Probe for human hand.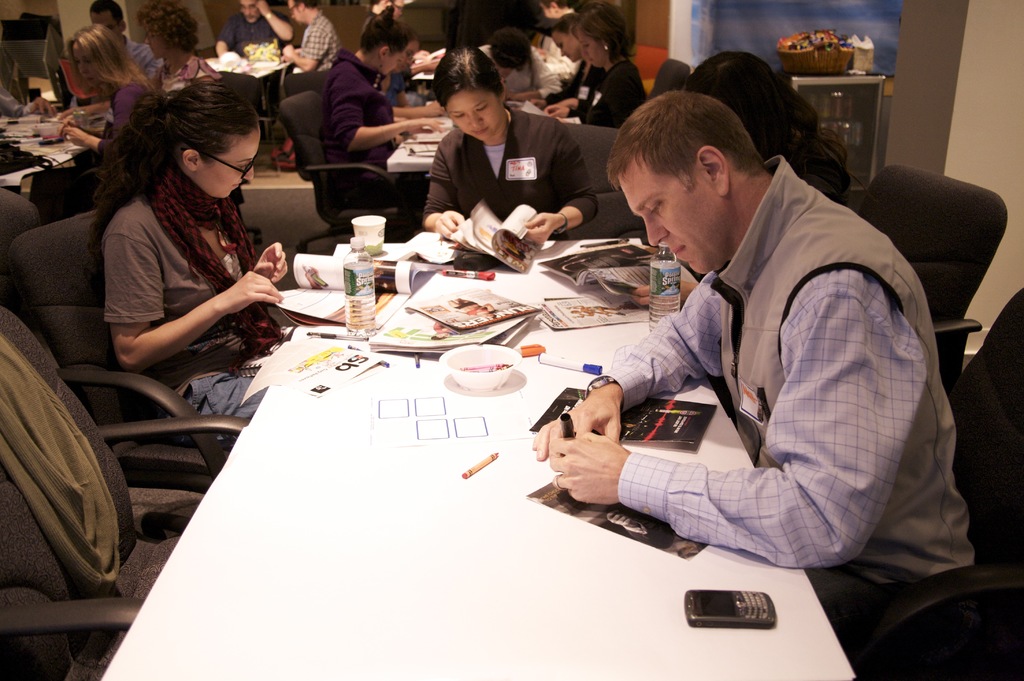
Probe result: box=[505, 88, 516, 98].
